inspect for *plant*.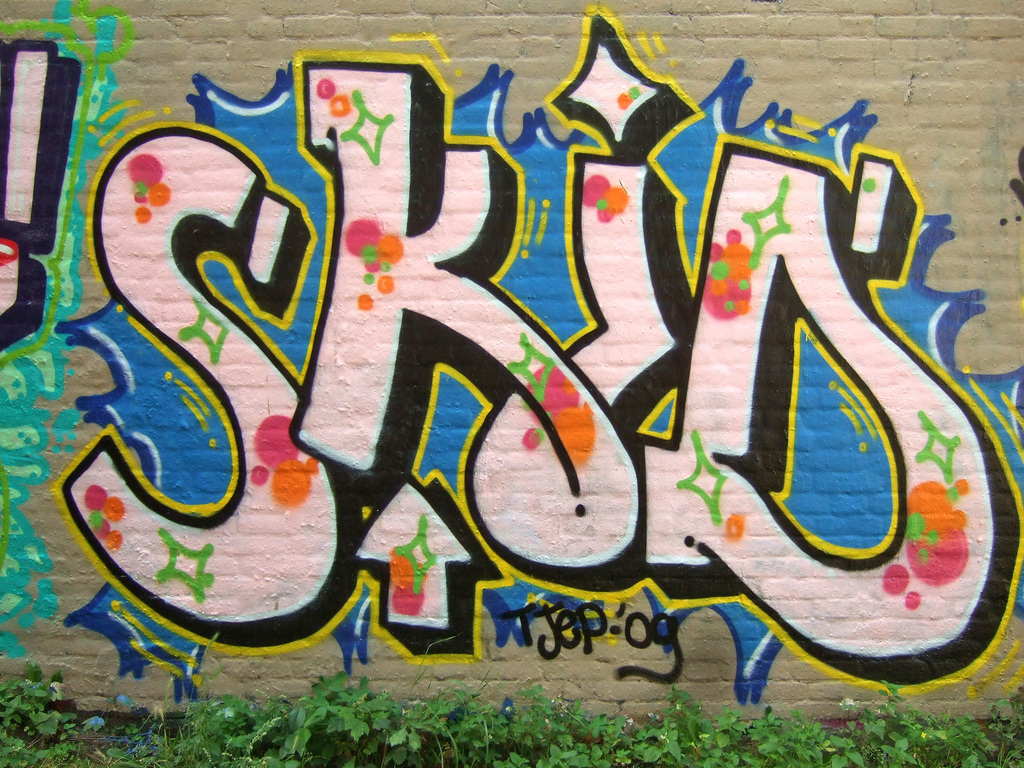
Inspection: bbox=(790, 714, 830, 767).
